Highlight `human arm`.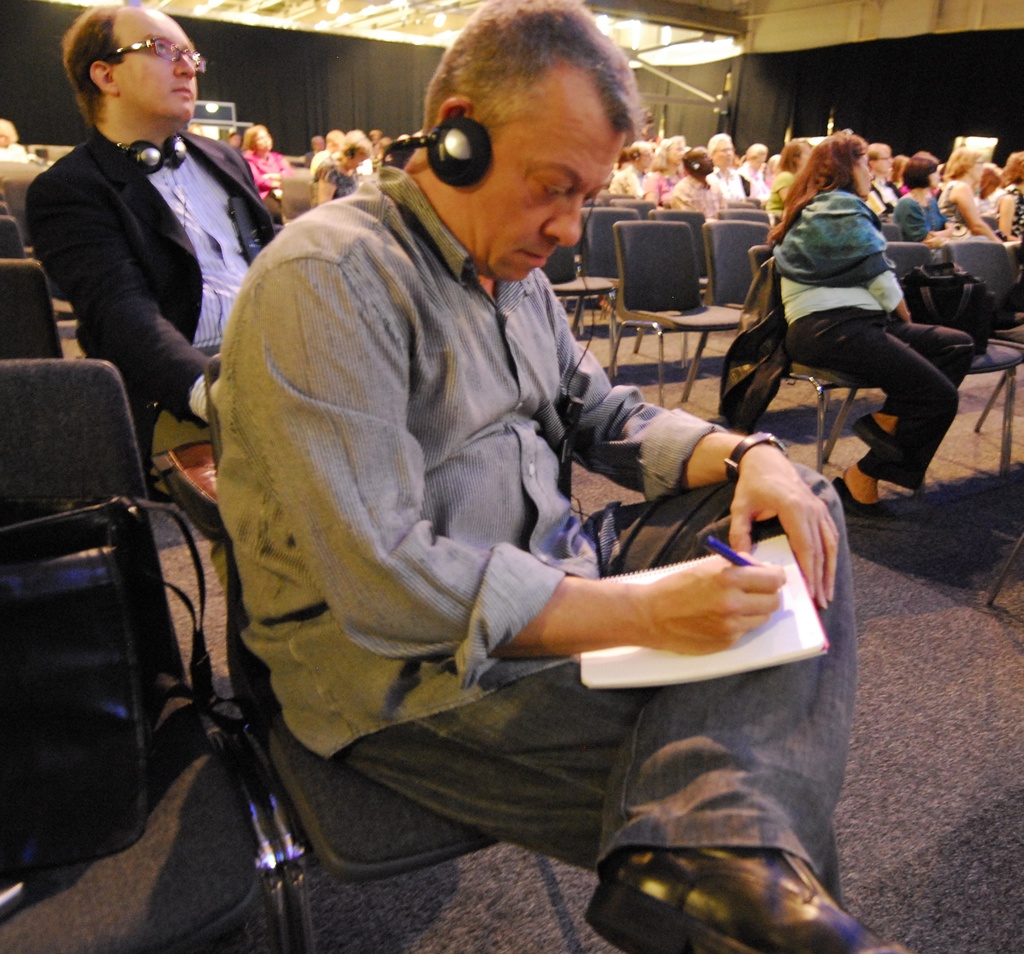
Highlighted region: bbox=(277, 152, 295, 188).
